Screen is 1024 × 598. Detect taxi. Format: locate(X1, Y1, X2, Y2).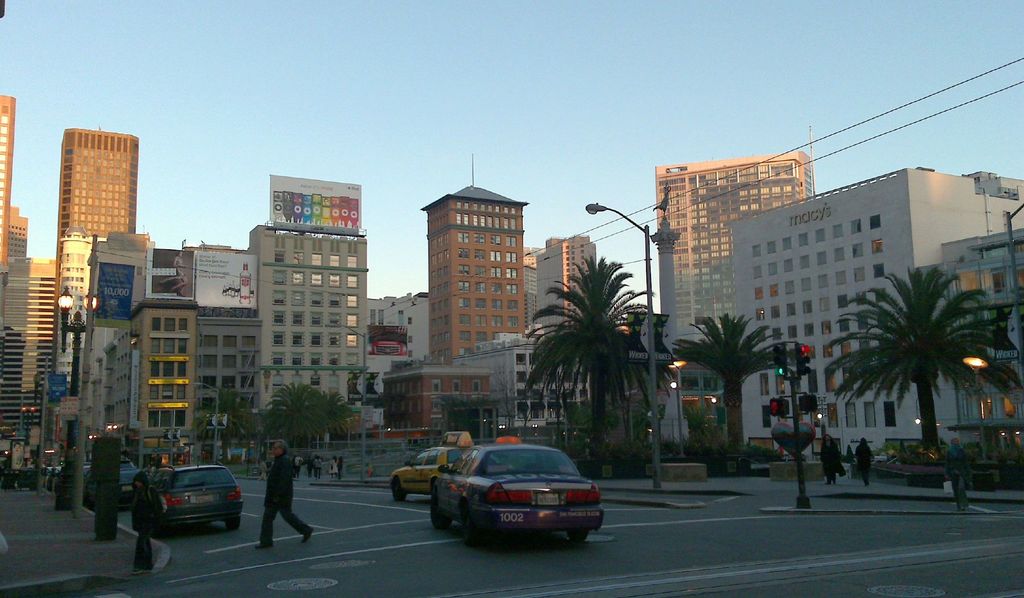
locate(388, 435, 476, 504).
